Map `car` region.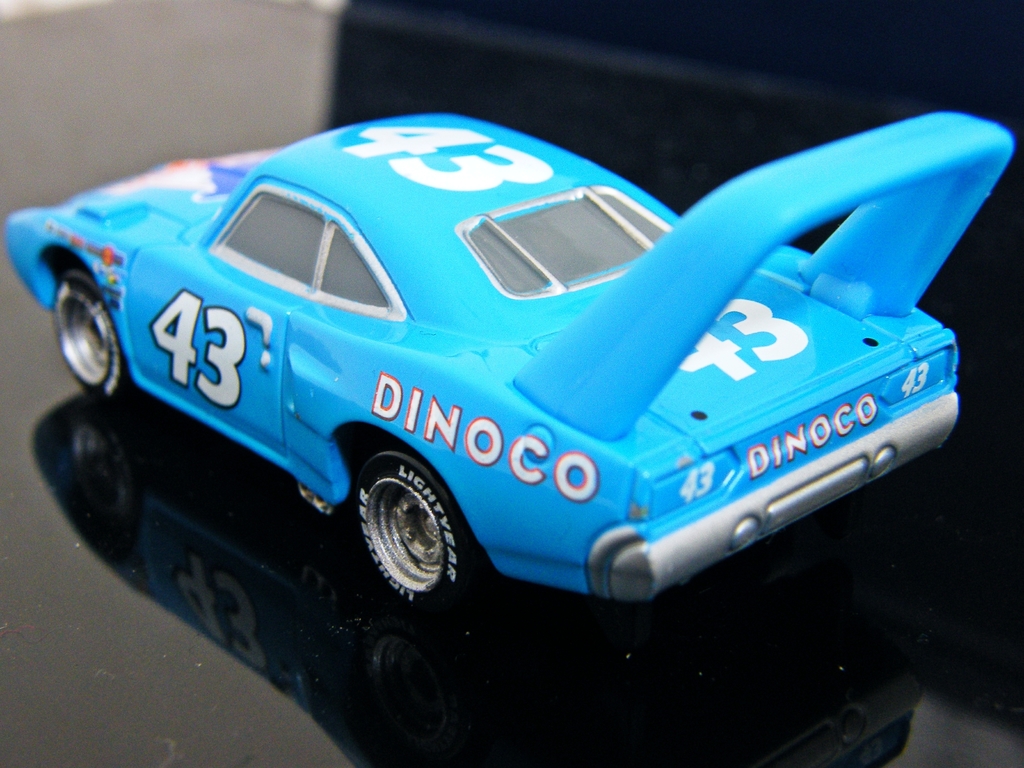
Mapped to locate(17, 83, 989, 659).
